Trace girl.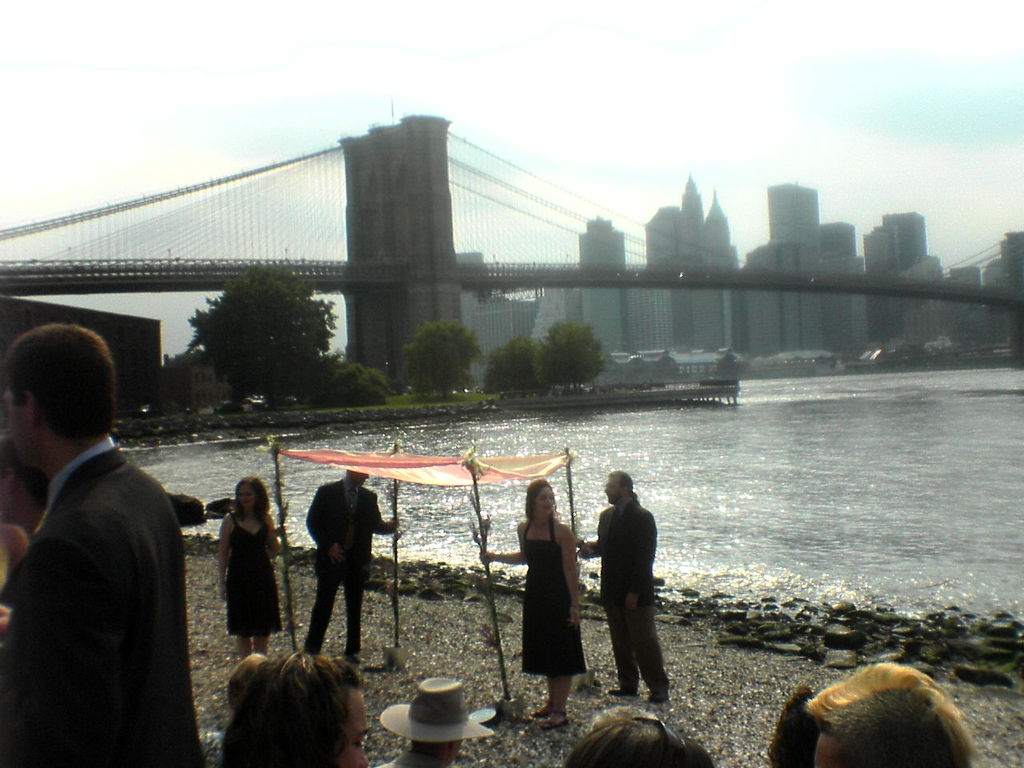
Traced to [x1=478, y1=477, x2=580, y2=730].
